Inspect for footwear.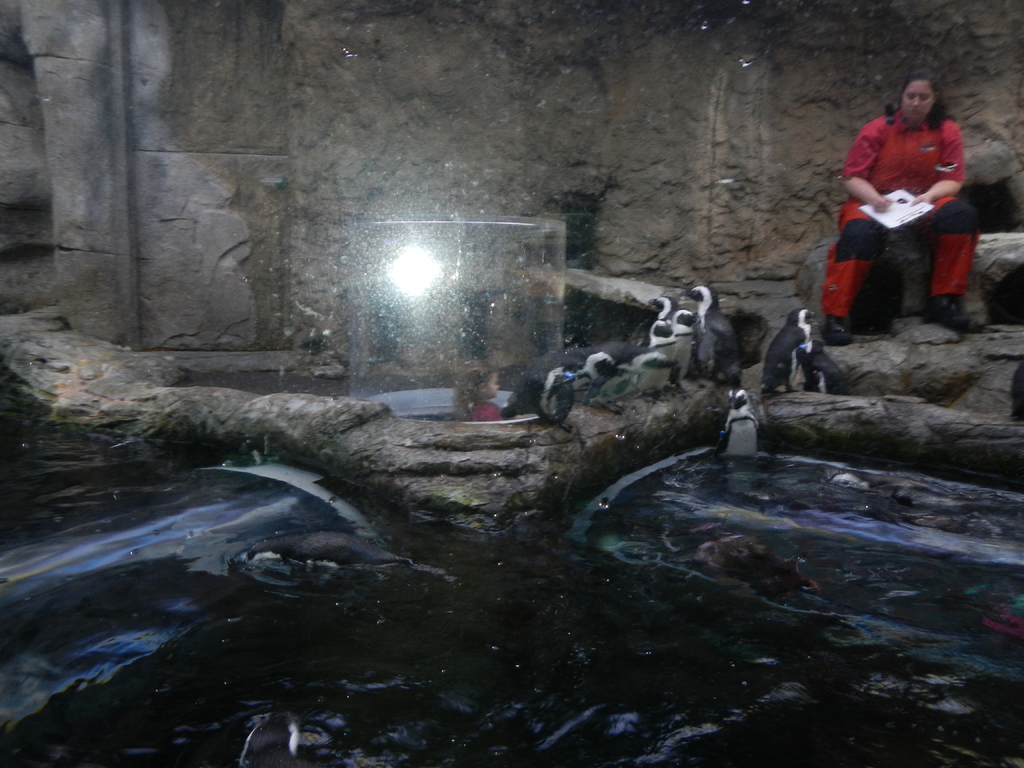
Inspection: [left=825, top=313, right=854, bottom=346].
